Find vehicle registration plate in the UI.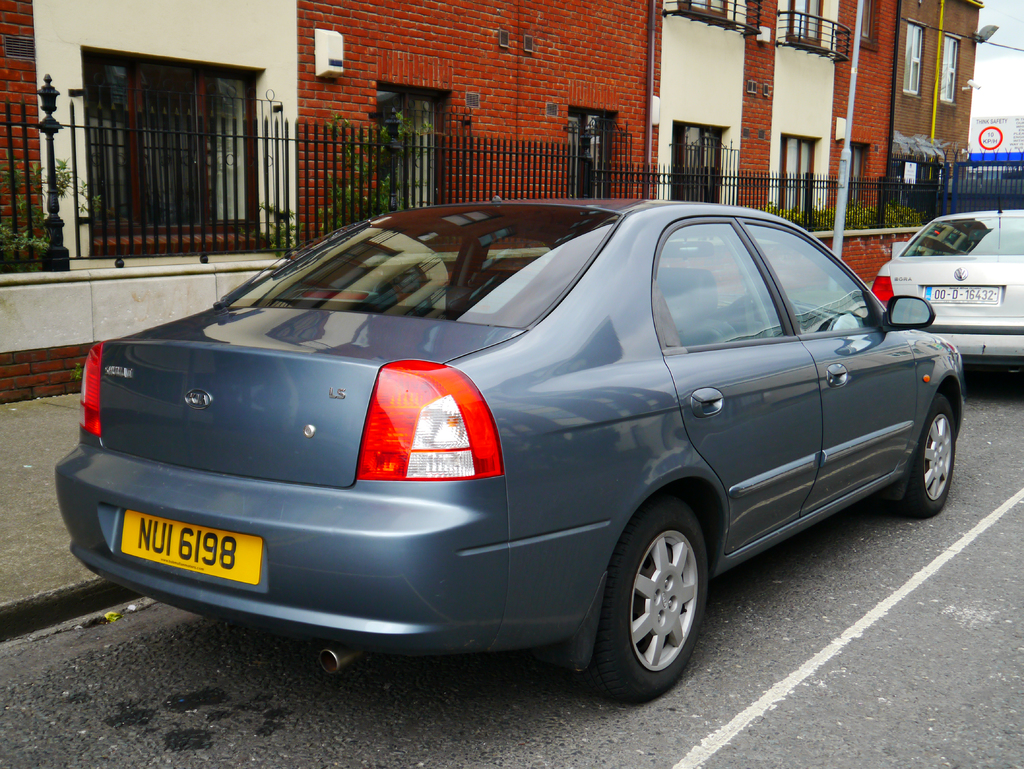
UI element at rect(925, 284, 1002, 302).
